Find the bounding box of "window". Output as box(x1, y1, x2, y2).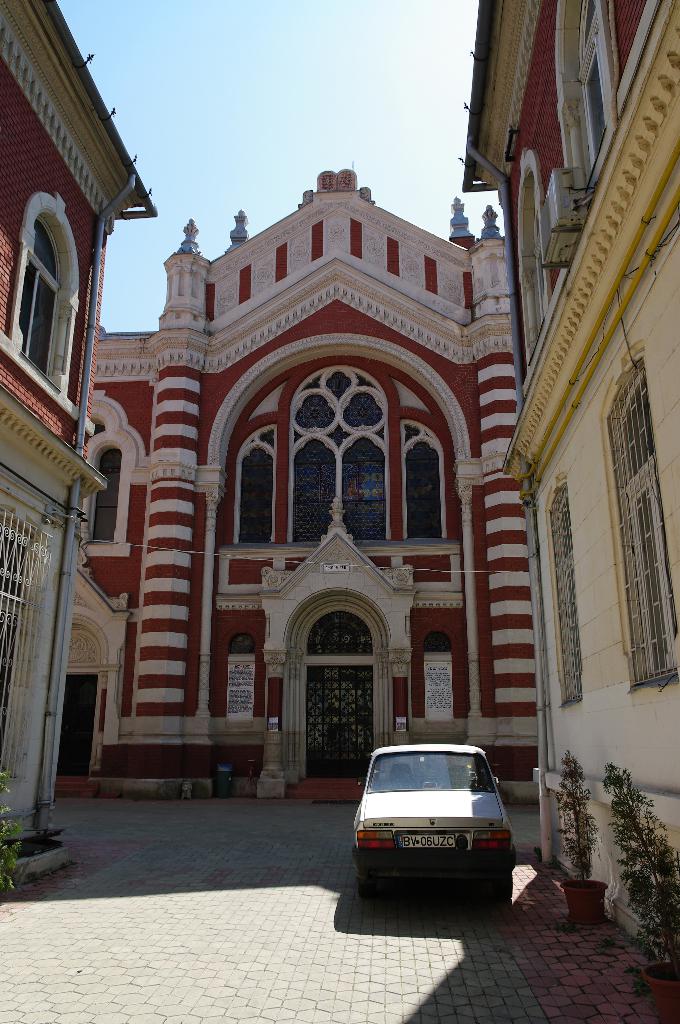
box(5, 174, 84, 394).
